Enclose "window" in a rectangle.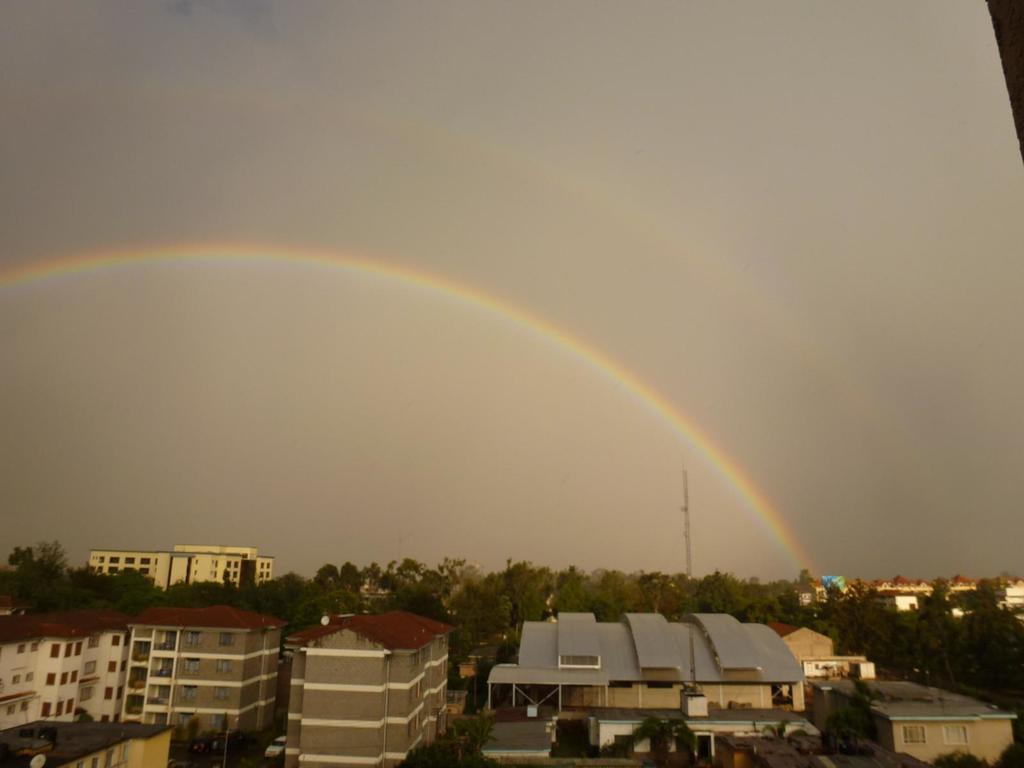
(214, 688, 227, 701).
